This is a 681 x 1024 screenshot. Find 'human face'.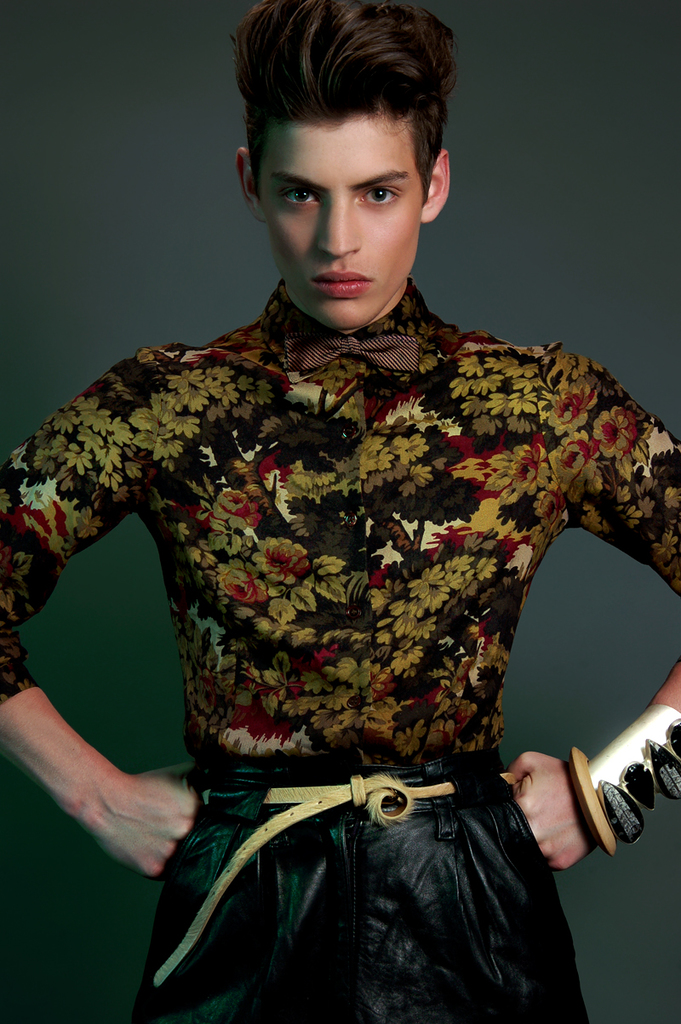
Bounding box: locate(260, 123, 413, 323).
